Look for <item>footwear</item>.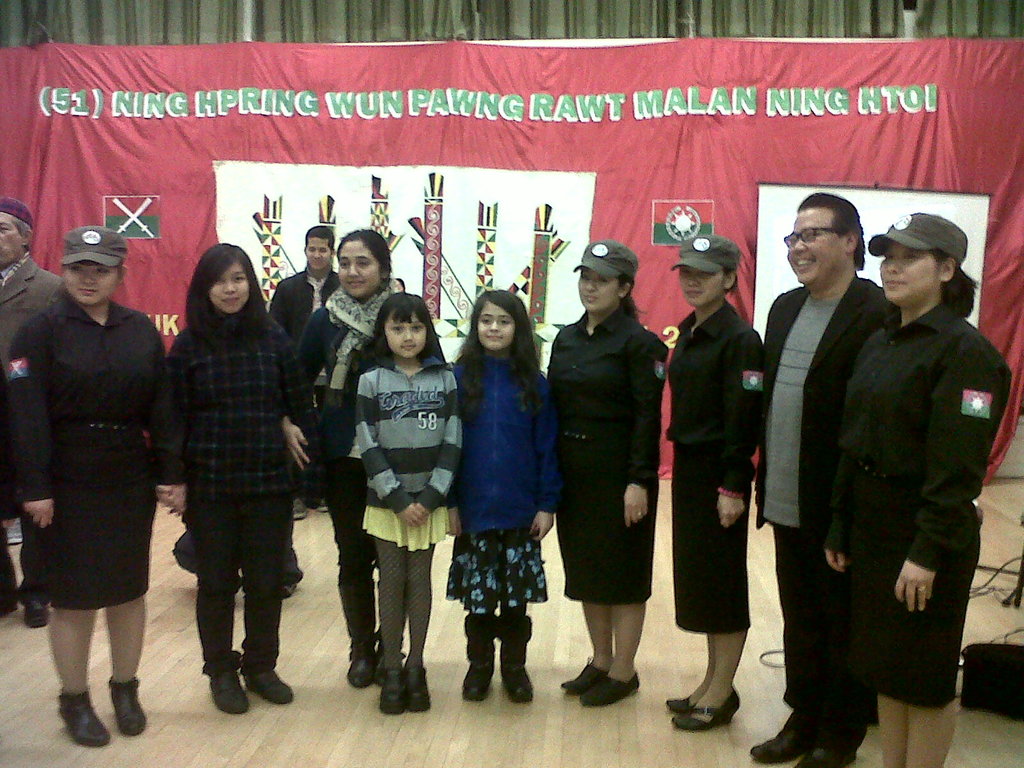
Found: <bbox>350, 639, 375, 691</bbox>.
